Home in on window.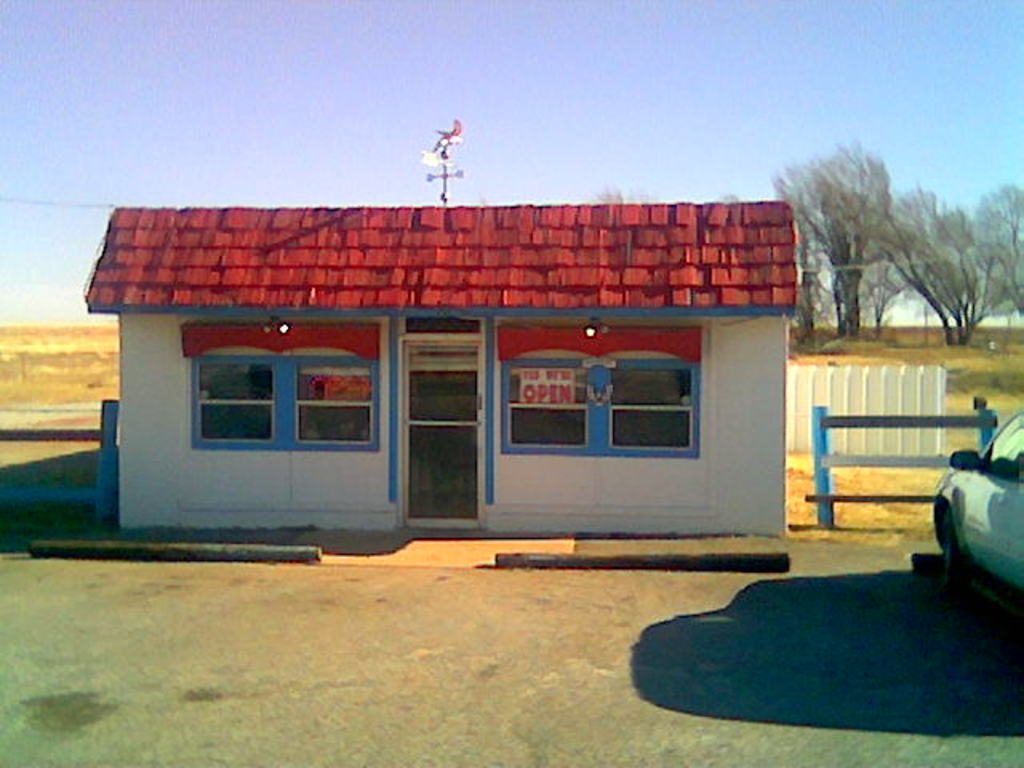
Homed in at crop(194, 355, 376, 450).
